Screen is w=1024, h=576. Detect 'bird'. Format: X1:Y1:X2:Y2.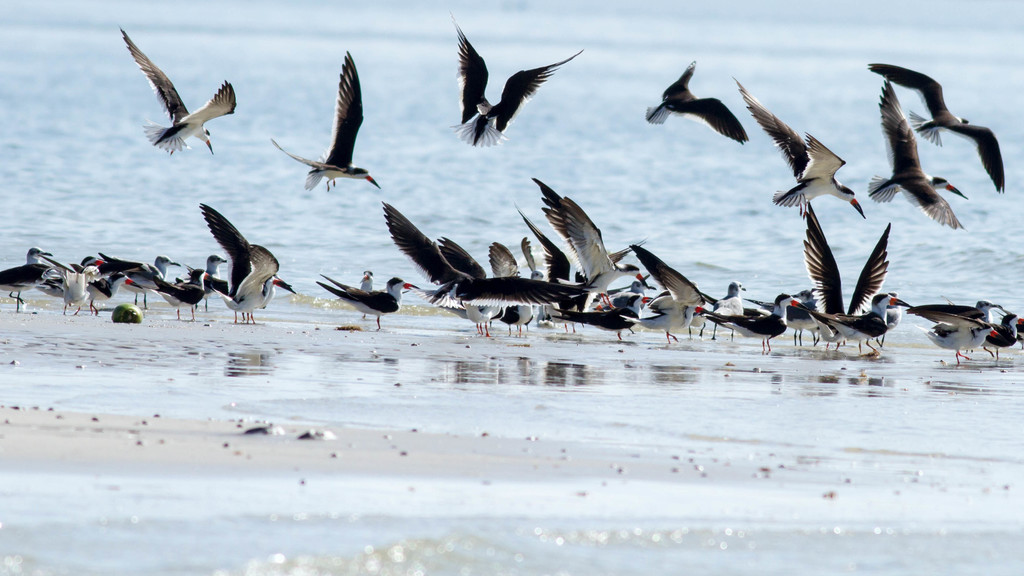
805:282:927:367.
